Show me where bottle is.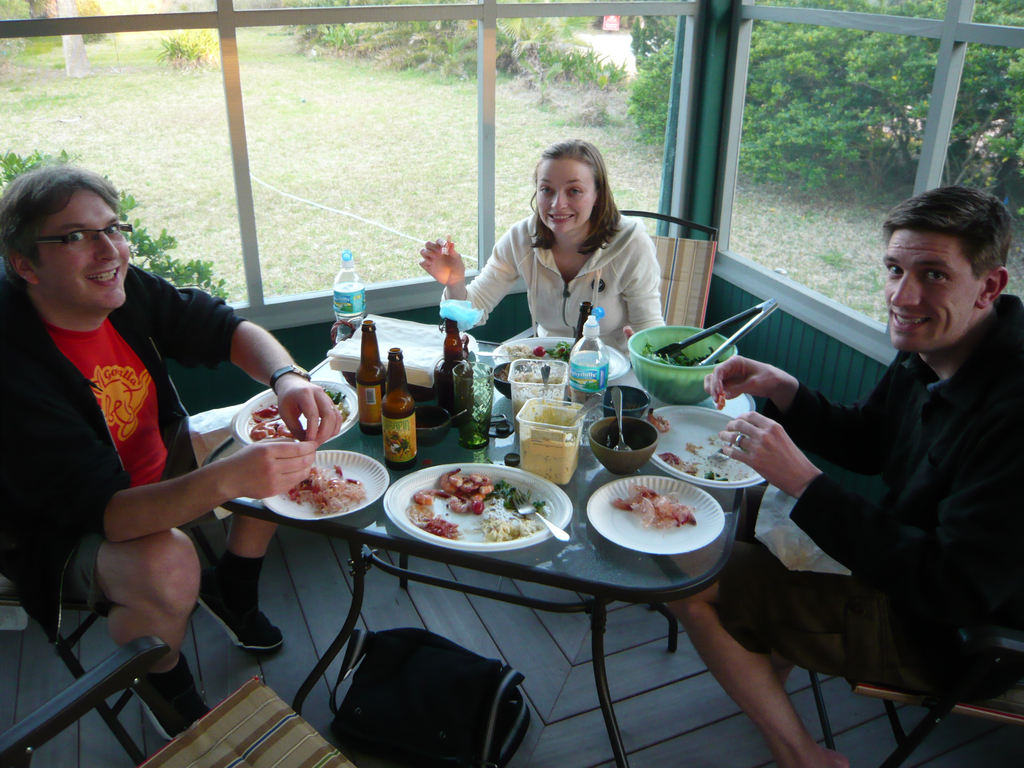
bottle is at crop(559, 314, 611, 444).
